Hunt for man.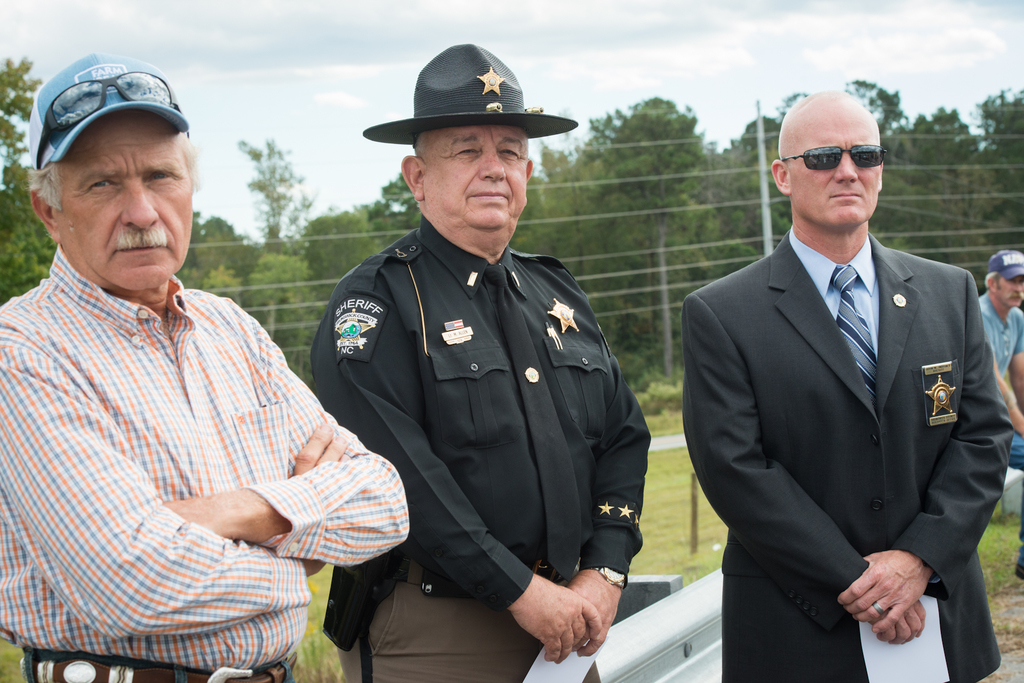
Hunted down at pyautogui.locateOnScreen(678, 84, 1018, 682).
